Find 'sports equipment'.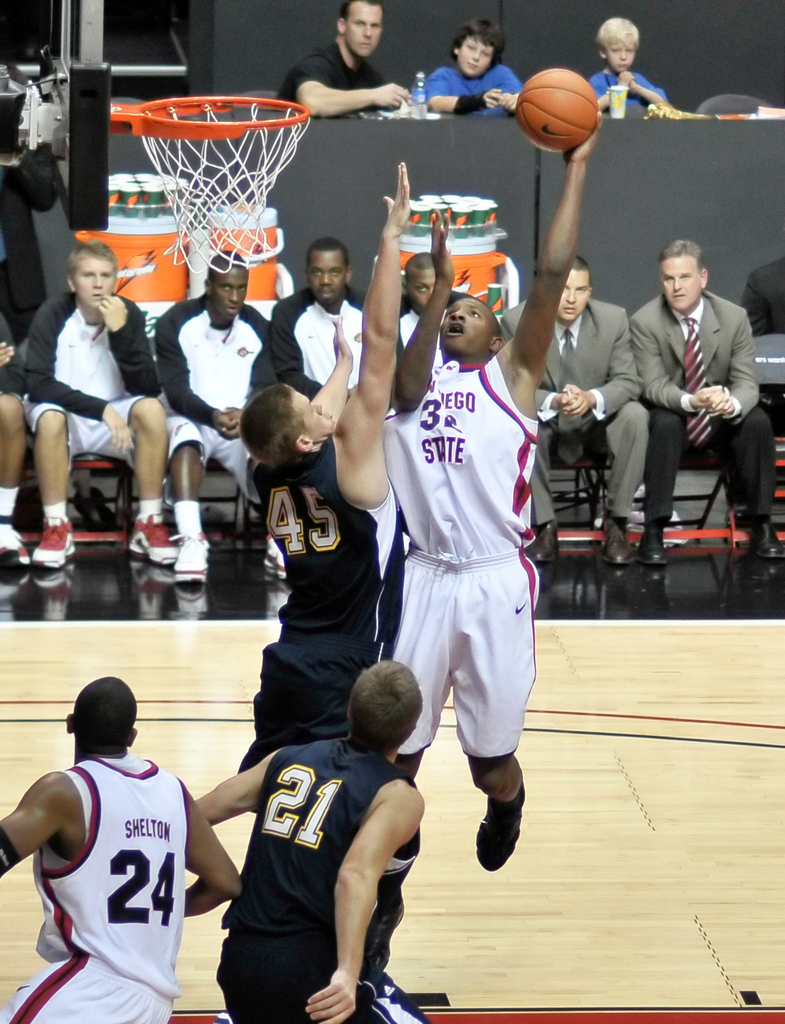
(477, 789, 524, 867).
